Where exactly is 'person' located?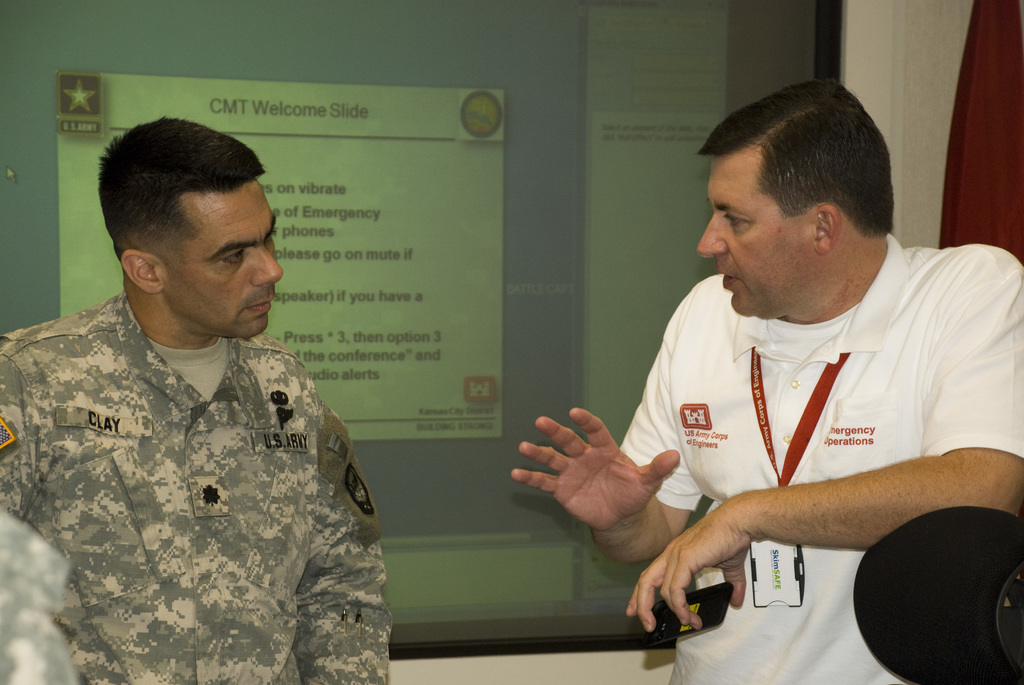
Its bounding box is left=513, top=76, right=1023, bottom=684.
